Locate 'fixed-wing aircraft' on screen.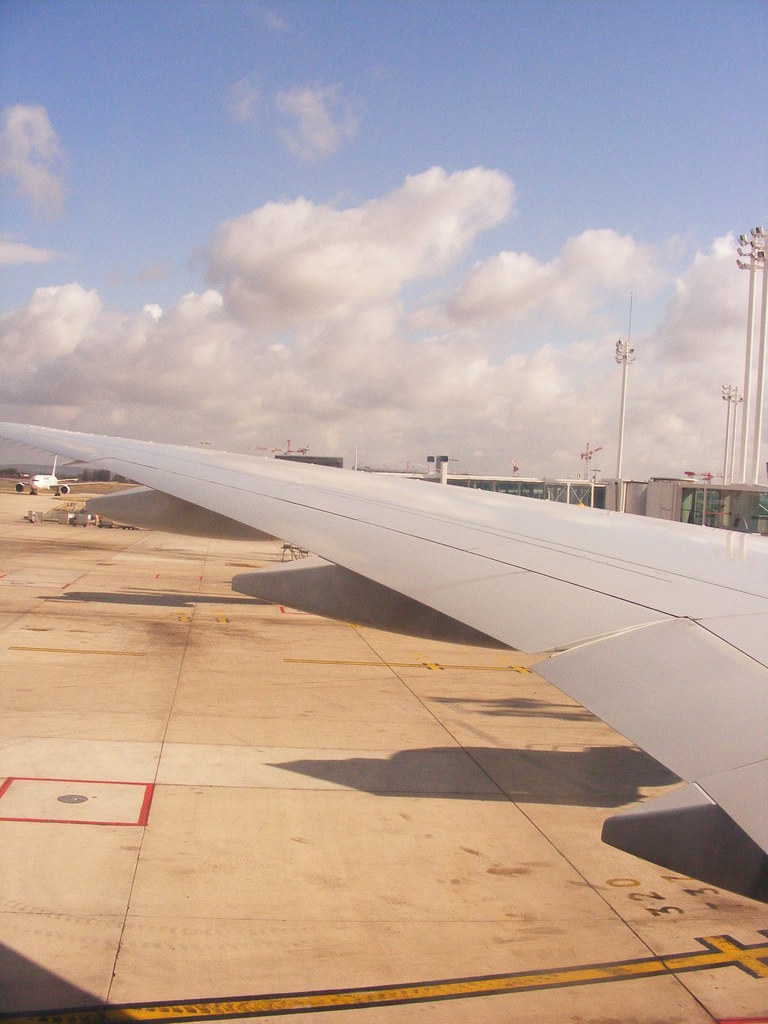
On screen at (0, 417, 766, 900).
